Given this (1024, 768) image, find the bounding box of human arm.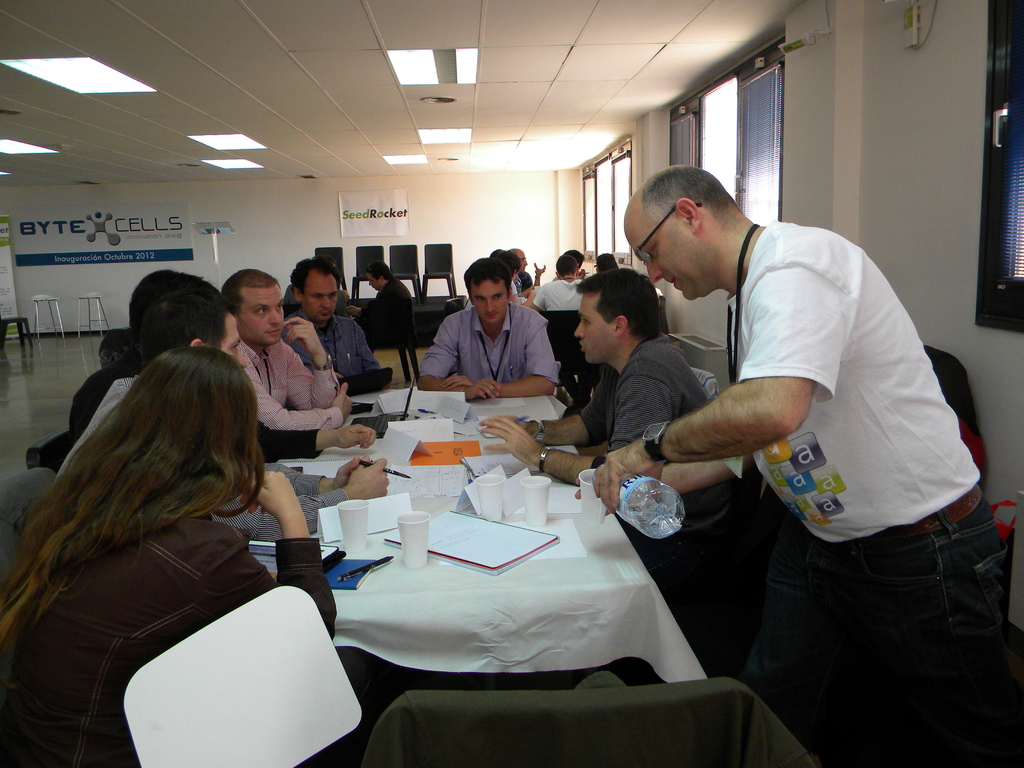
left=433, top=315, right=563, bottom=399.
